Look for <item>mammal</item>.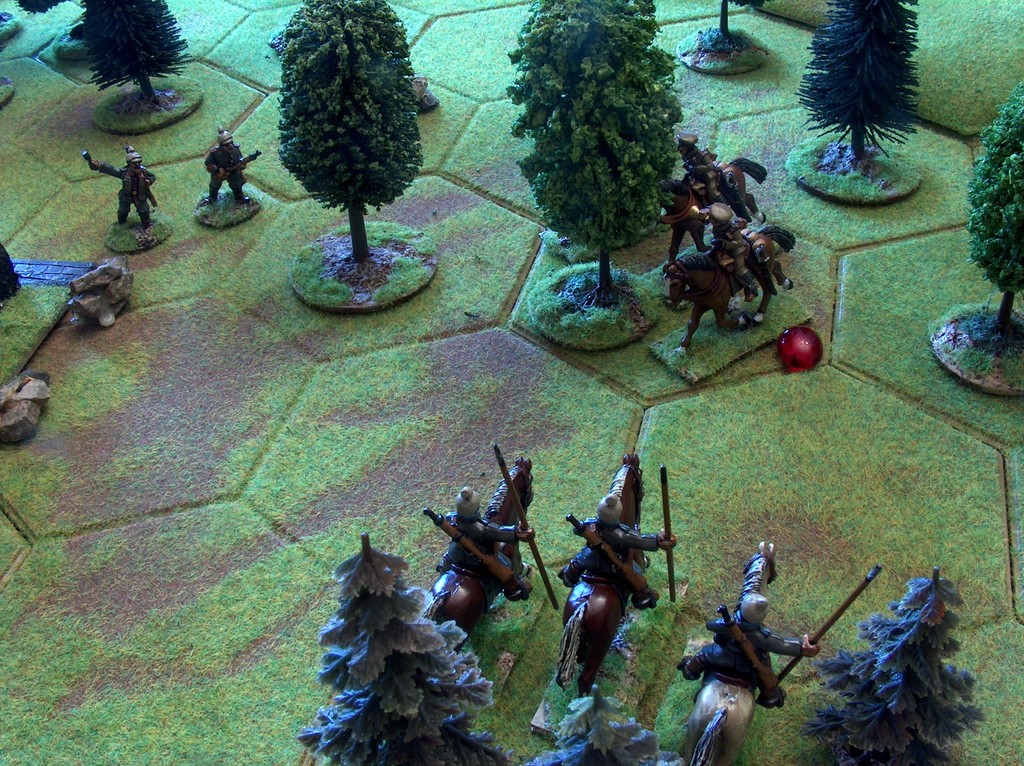
Found: <region>682, 594, 820, 706</region>.
